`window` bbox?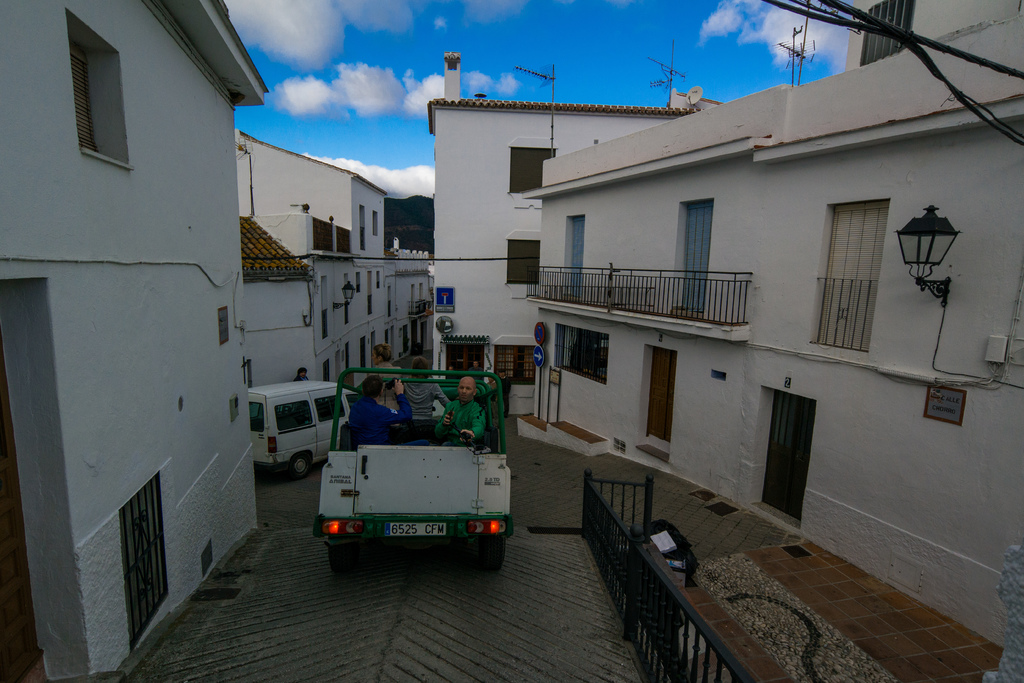
rect(550, 322, 609, 383)
